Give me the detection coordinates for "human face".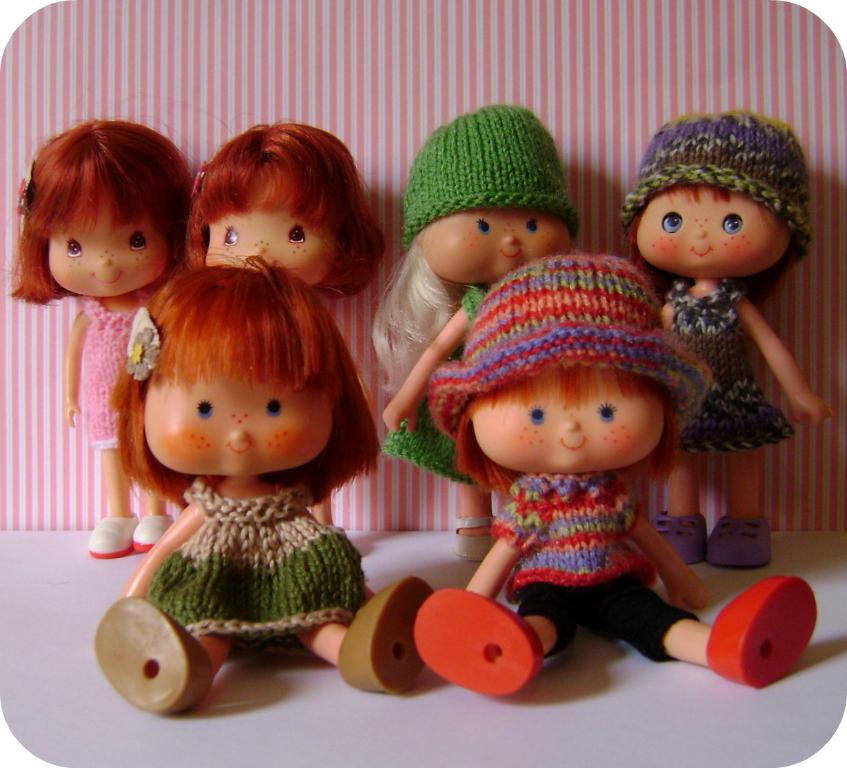
<region>637, 186, 788, 279</region>.
